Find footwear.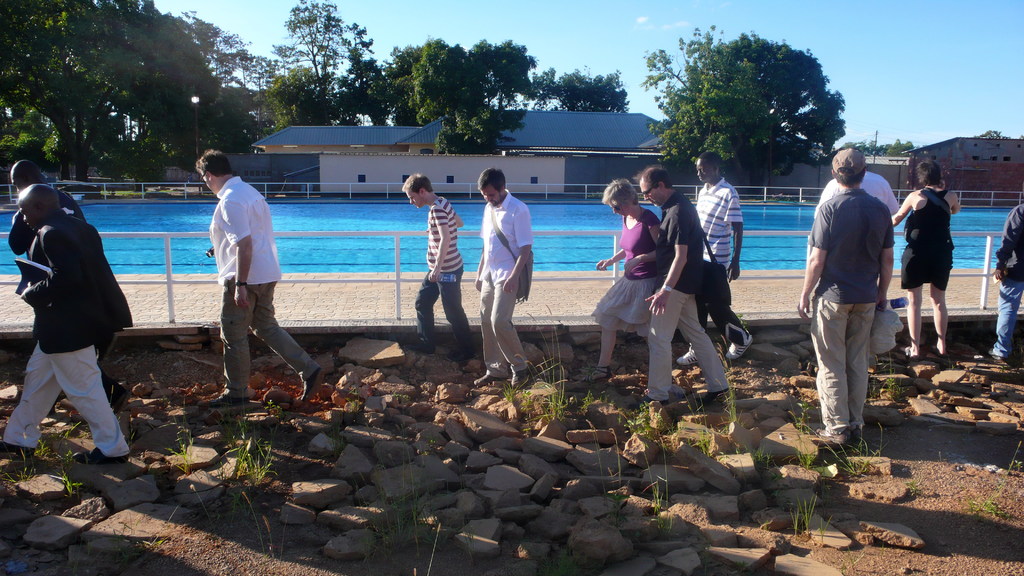
(680, 344, 697, 364).
